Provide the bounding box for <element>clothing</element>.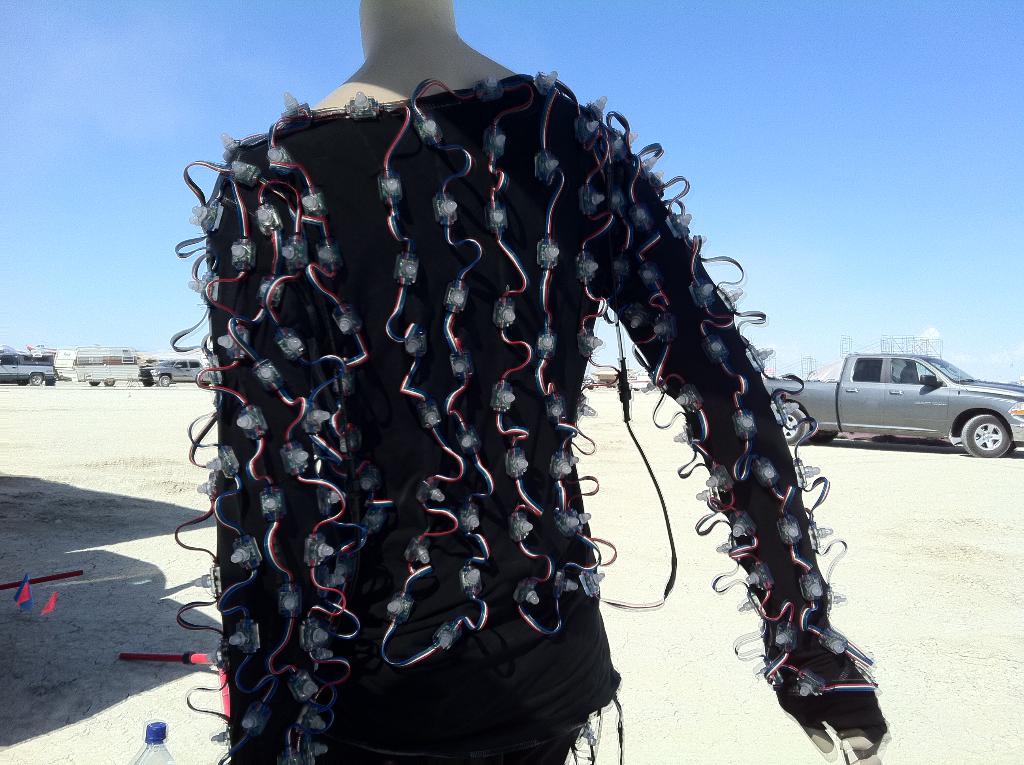
182 56 833 738.
